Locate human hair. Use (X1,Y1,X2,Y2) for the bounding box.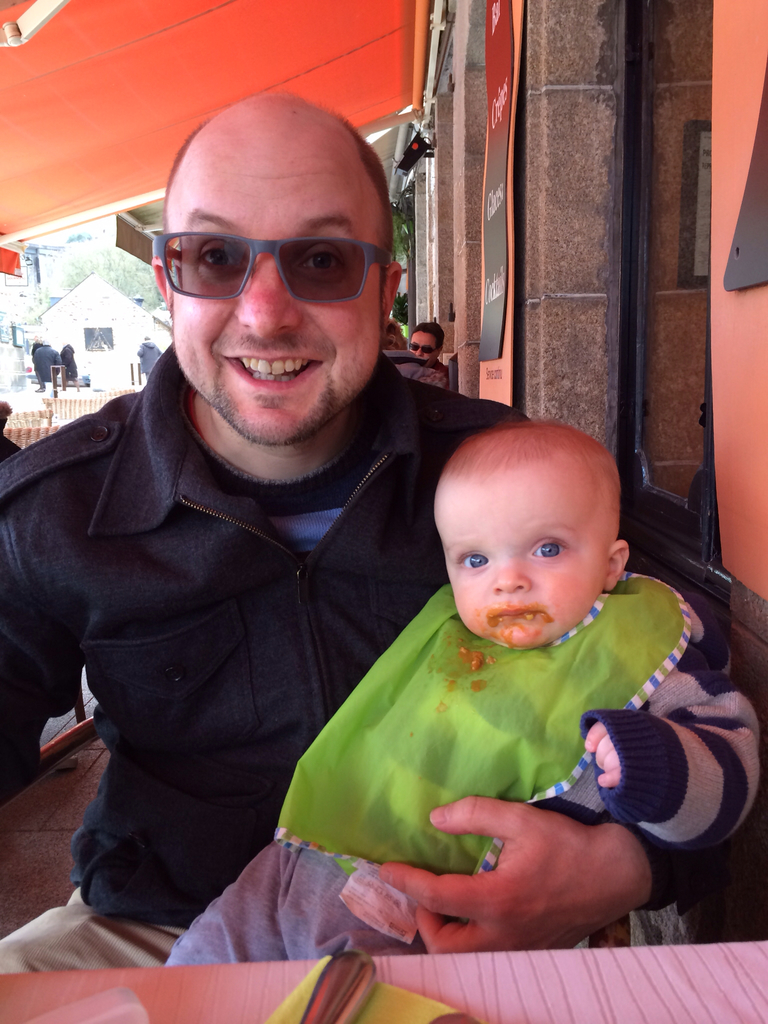
(415,323,447,358).
